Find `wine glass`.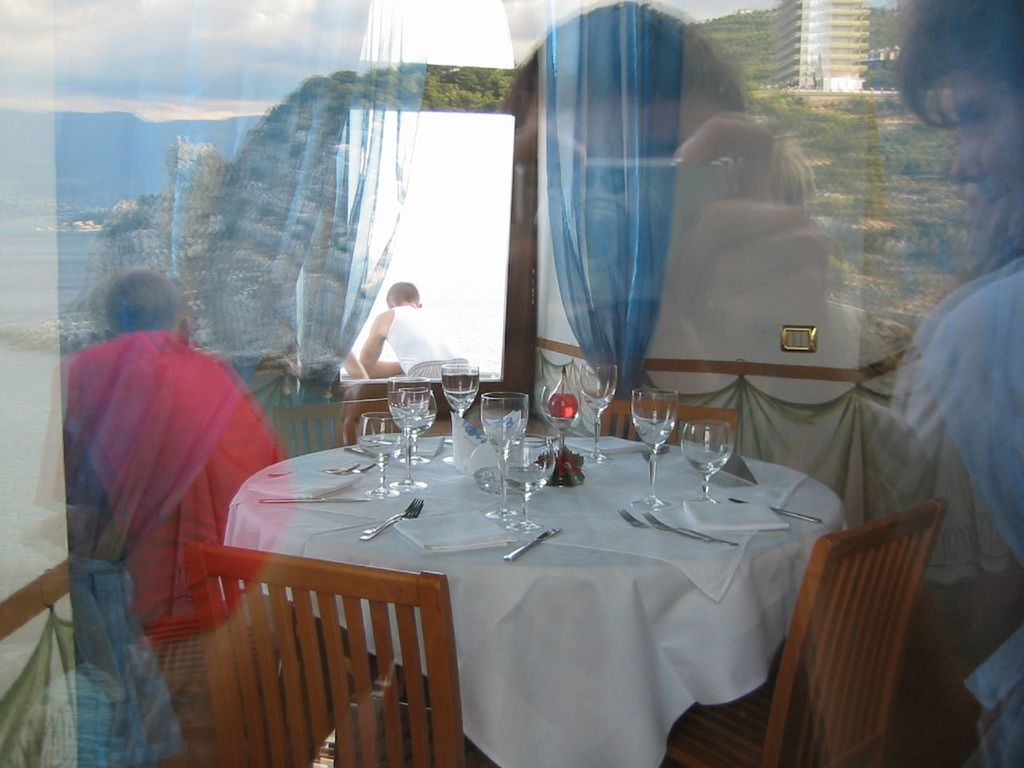
pyautogui.locateOnScreen(628, 390, 674, 514).
